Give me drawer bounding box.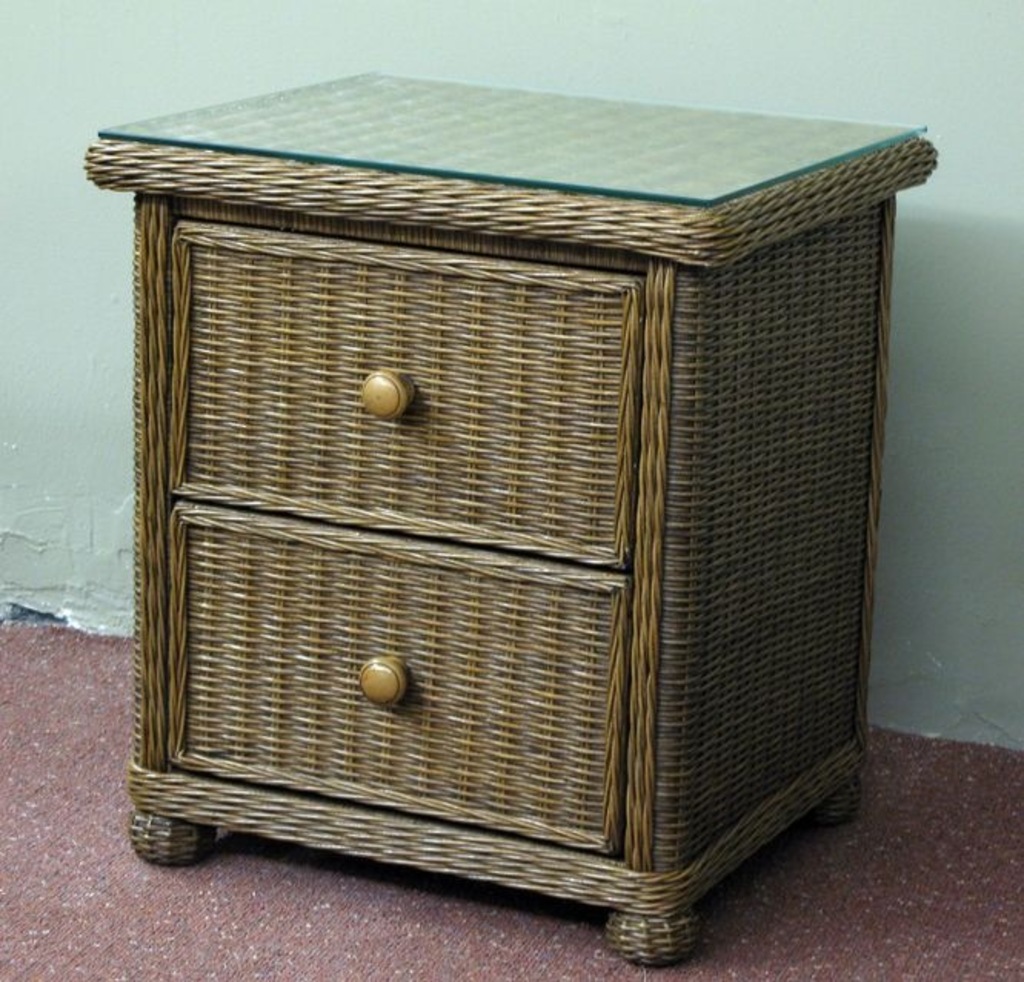
crop(171, 223, 650, 572).
